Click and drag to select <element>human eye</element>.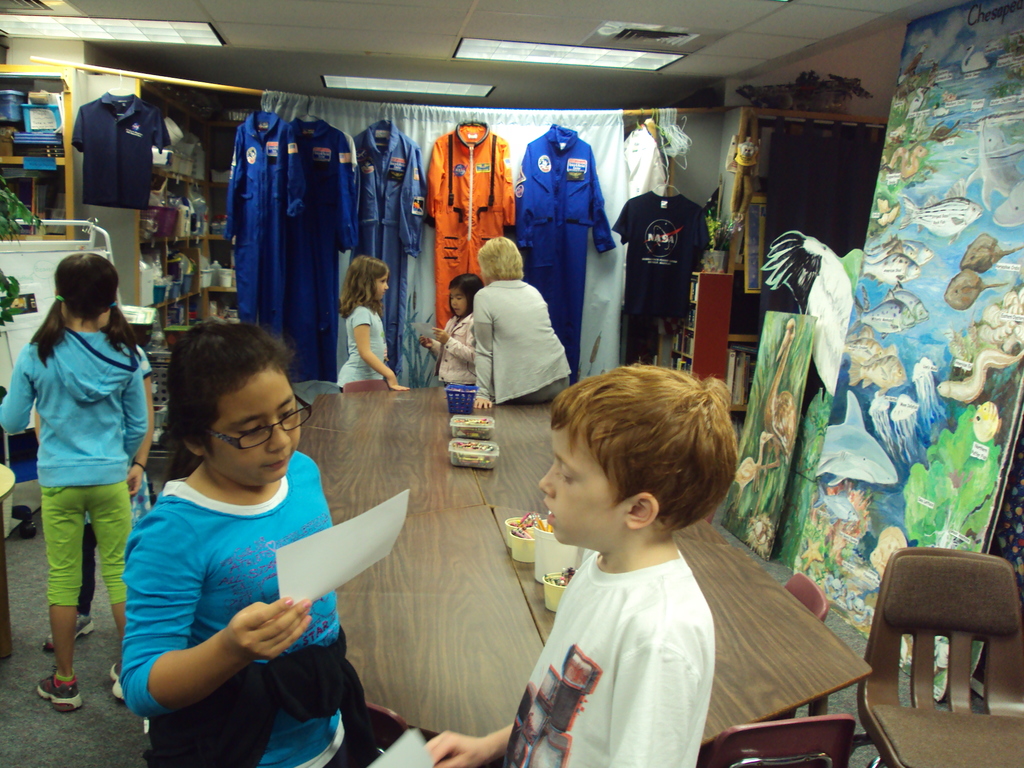
Selection: 451,295,453,301.
